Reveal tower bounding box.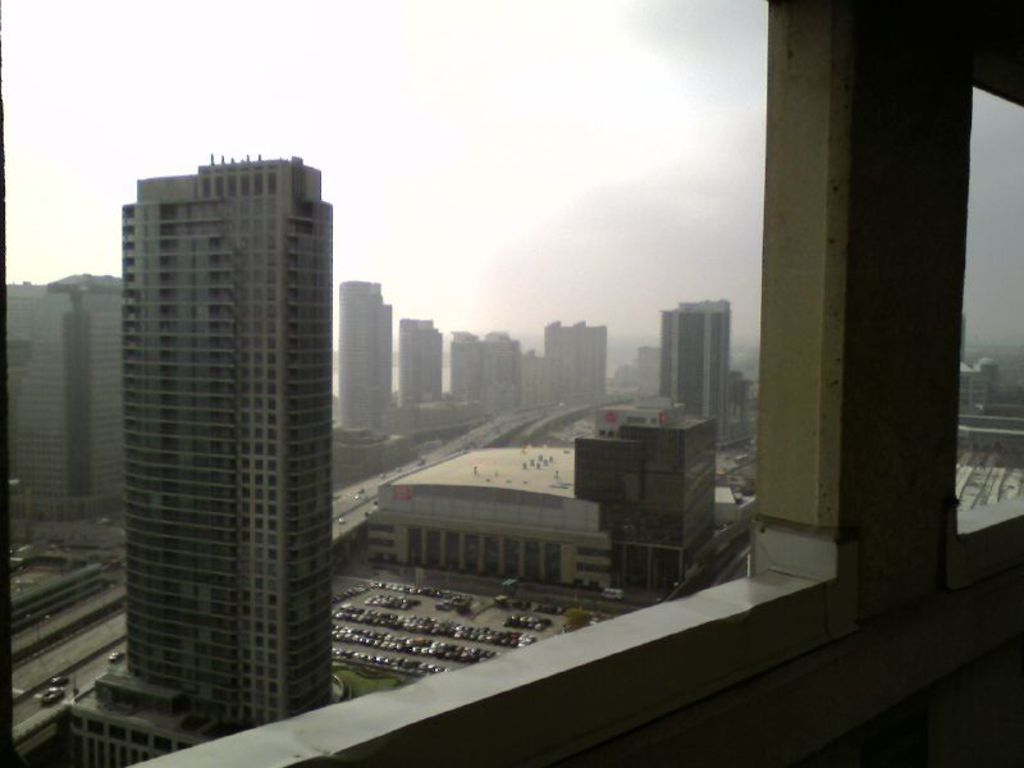
Revealed: 561:324:616:413.
